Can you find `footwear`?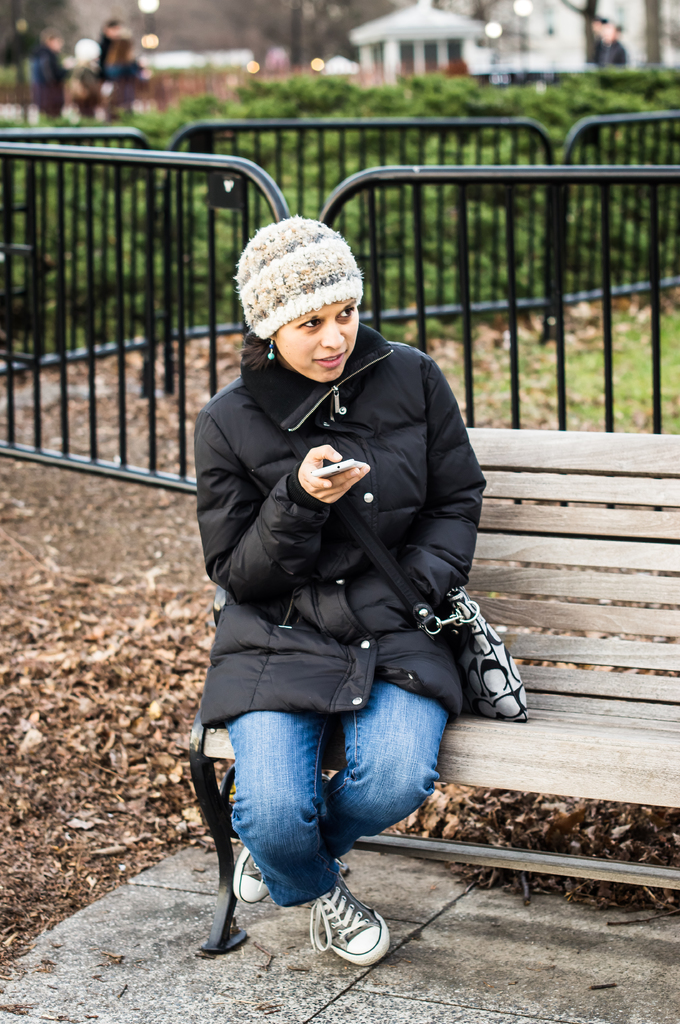
Yes, bounding box: bbox(231, 847, 271, 907).
